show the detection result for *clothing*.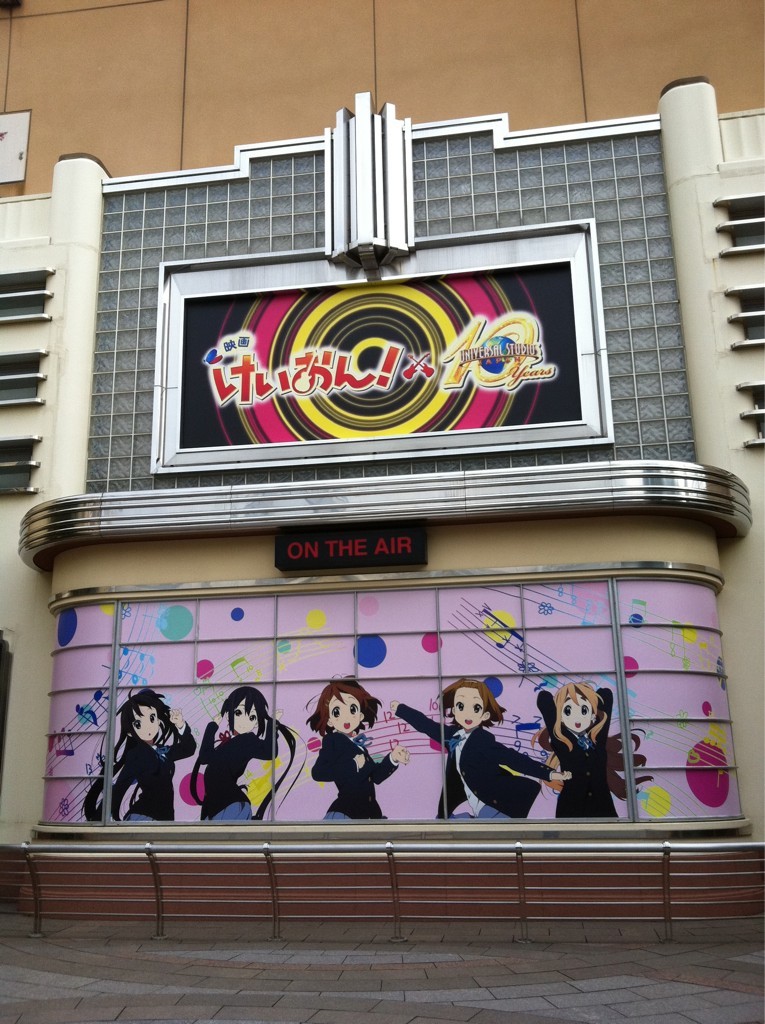
x1=405, y1=704, x2=555, y2=826.
